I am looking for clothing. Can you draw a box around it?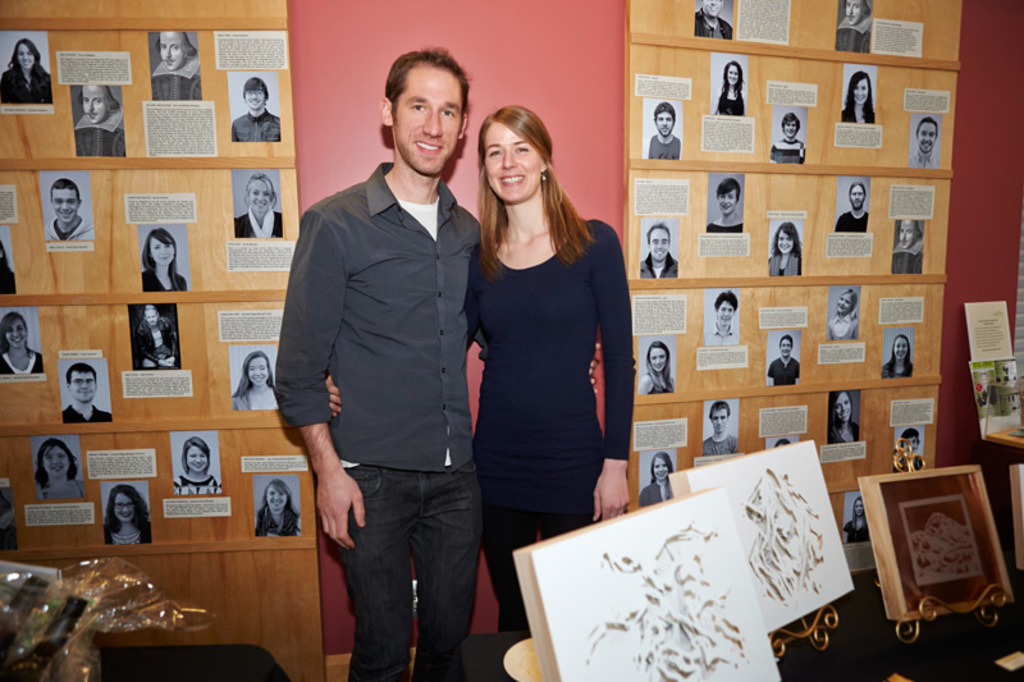
Sure, the bounding box is x1=224 y1=110 x2=276 y2=133.
